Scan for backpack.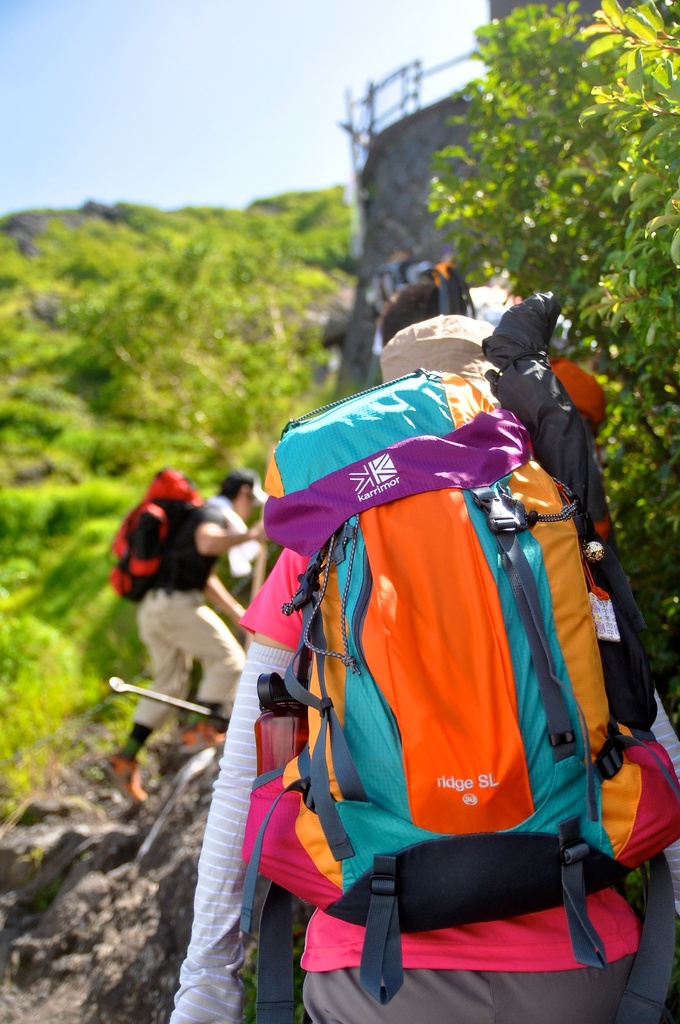
Scan result: rect(243, 374, 679, 931).
